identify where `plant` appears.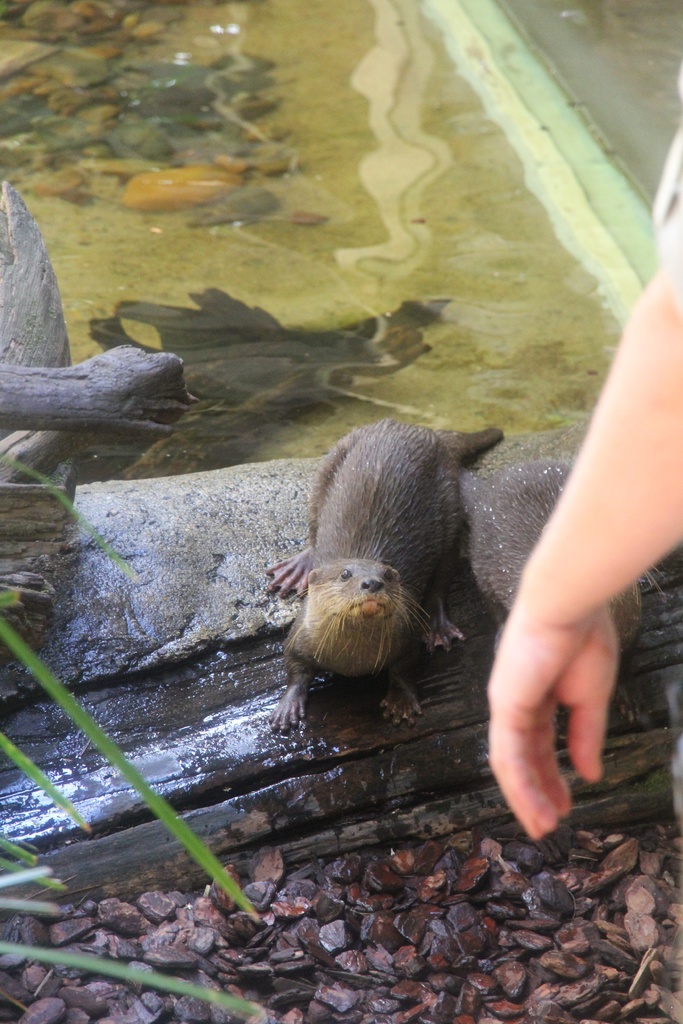
Appears at crop(0, 386, 292, 1023).
